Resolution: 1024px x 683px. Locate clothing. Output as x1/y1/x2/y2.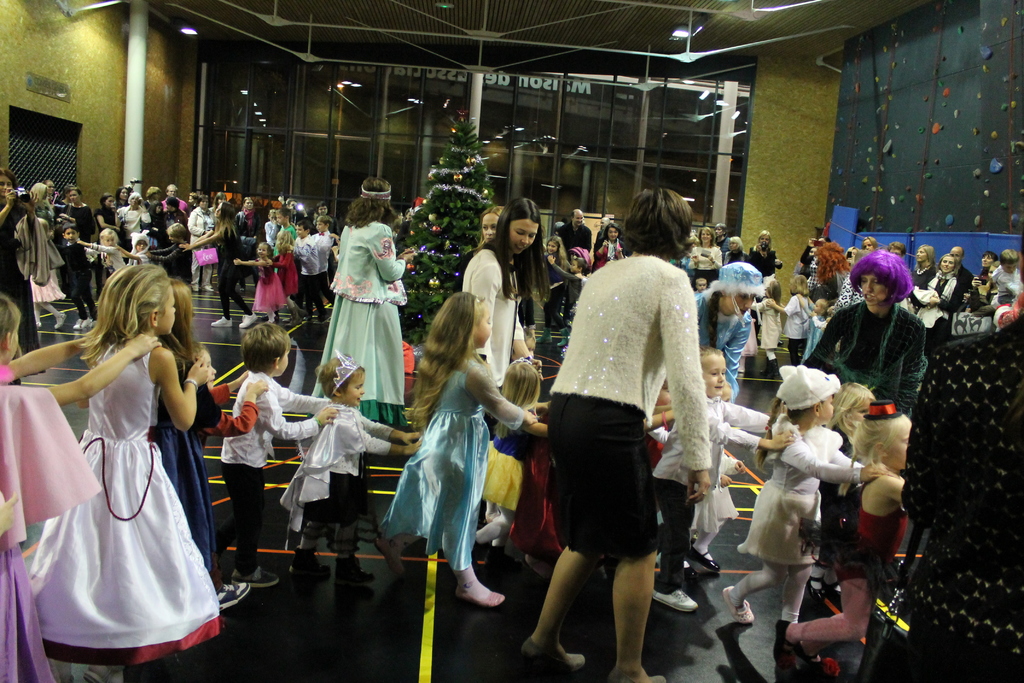
780/294/820/370.
